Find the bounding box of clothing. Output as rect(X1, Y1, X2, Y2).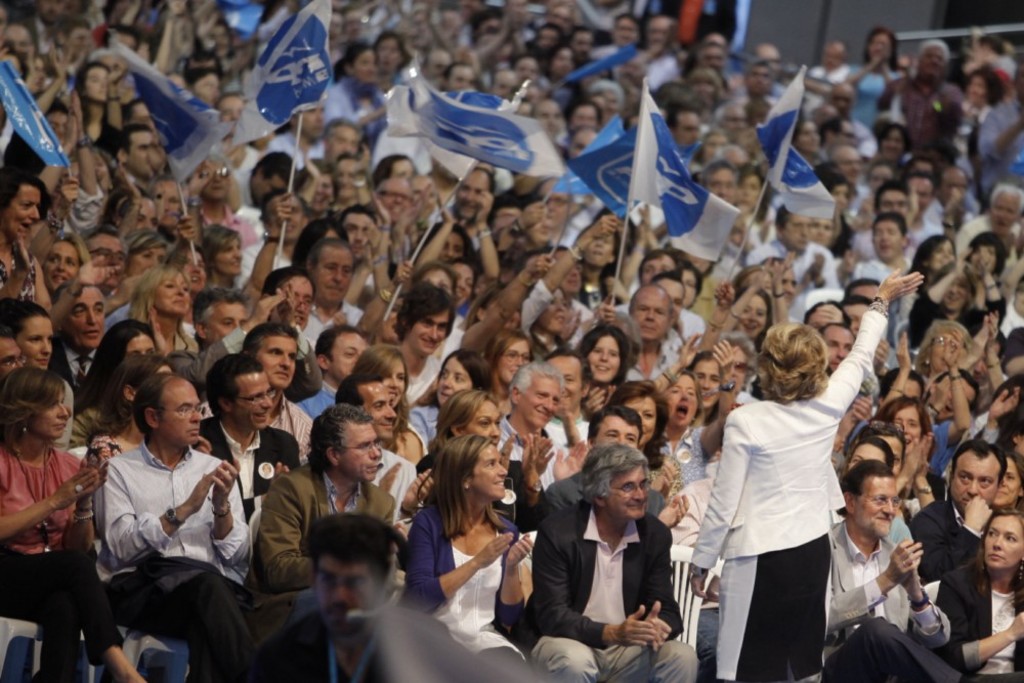
rect(168, 322, 323, 397).
